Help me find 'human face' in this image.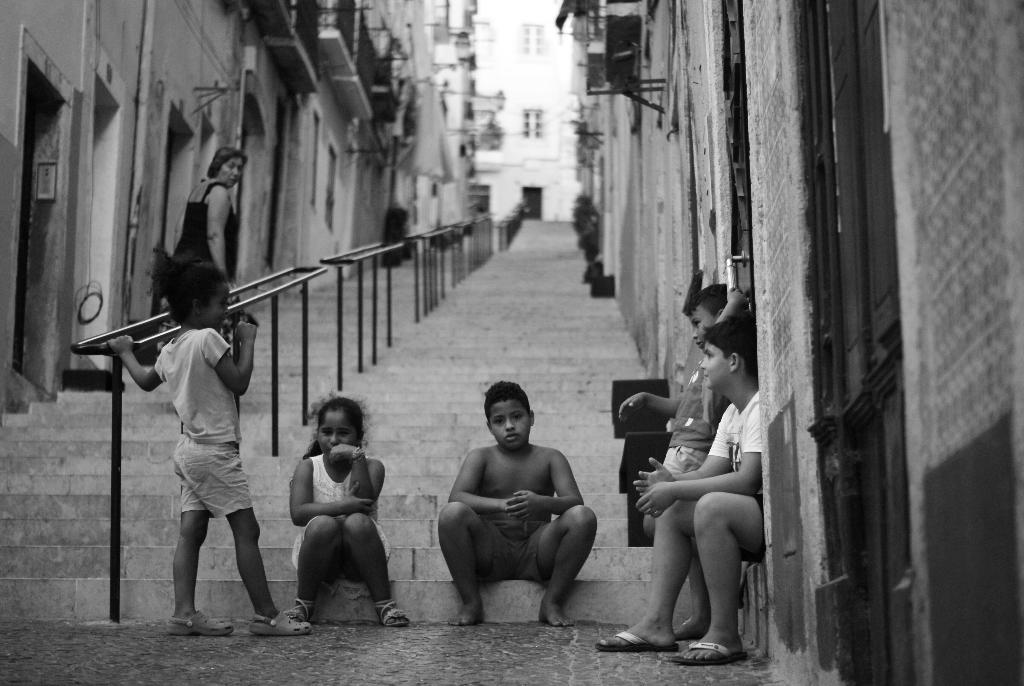
Found it: {"x1": 701, "y1": 344, "x2": 731, "y2": 389}.
